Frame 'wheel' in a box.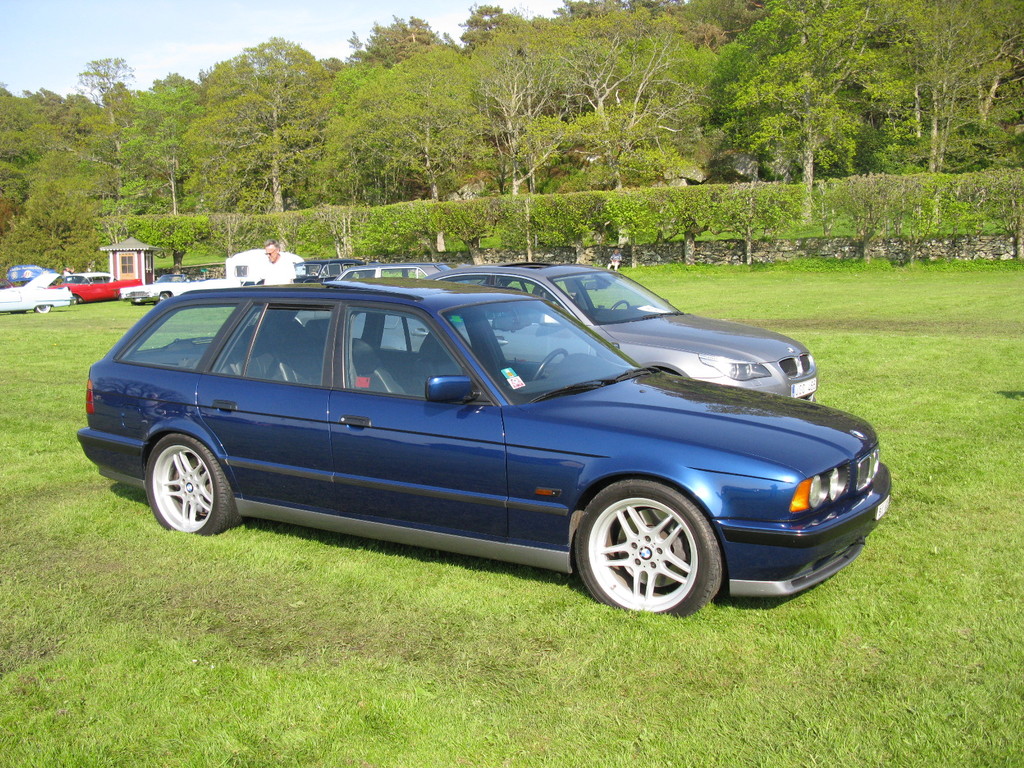
bbox=(159, 292, 172, 303).
